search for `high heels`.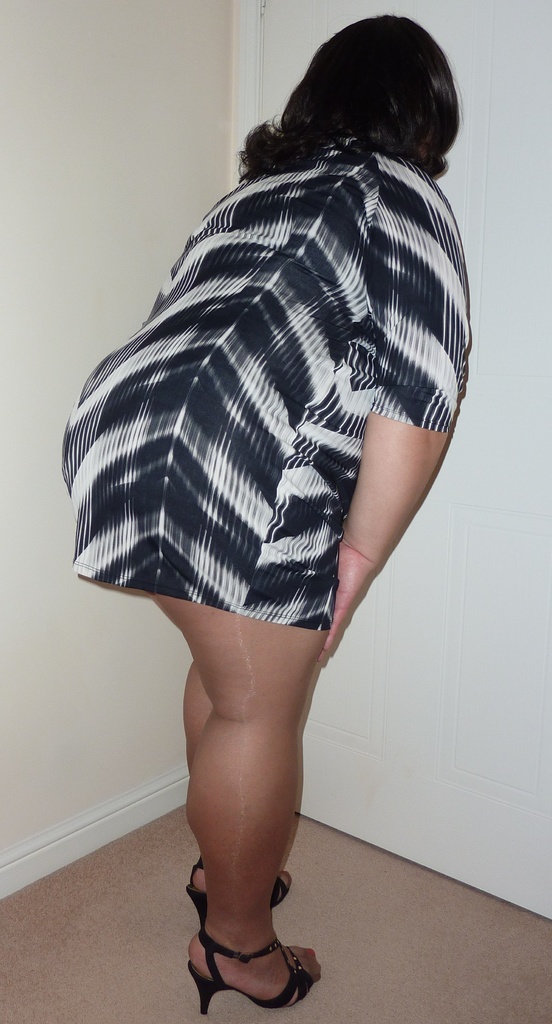
Found at <bbox>191, 932, 323, 1012</bbox>.
